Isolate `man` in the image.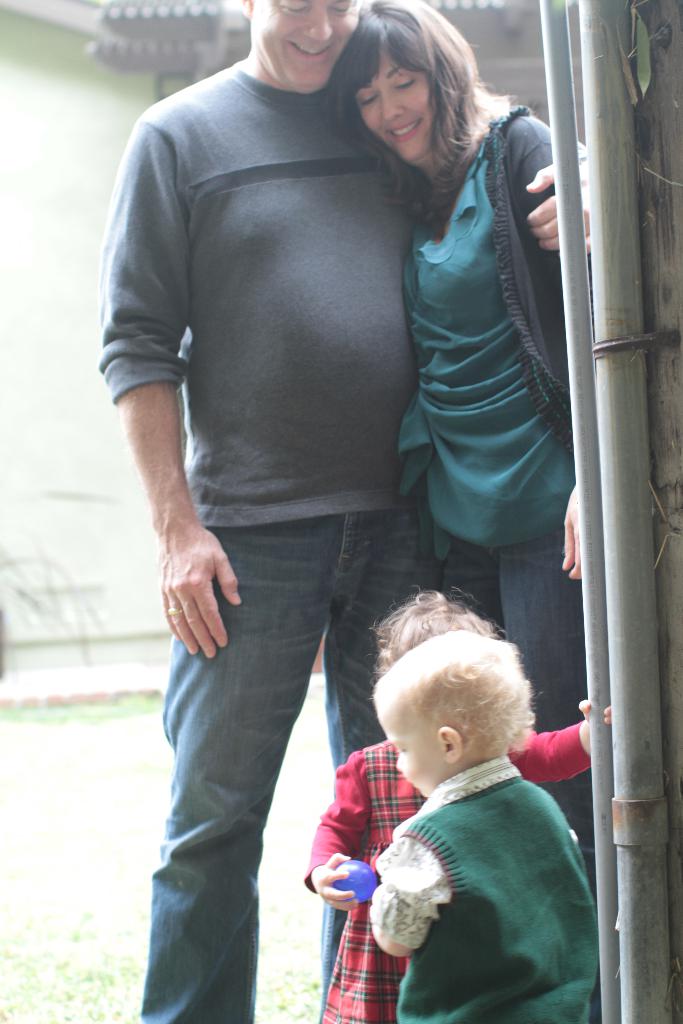
Isolated region: l=99, t=0, r=568, b=940.
